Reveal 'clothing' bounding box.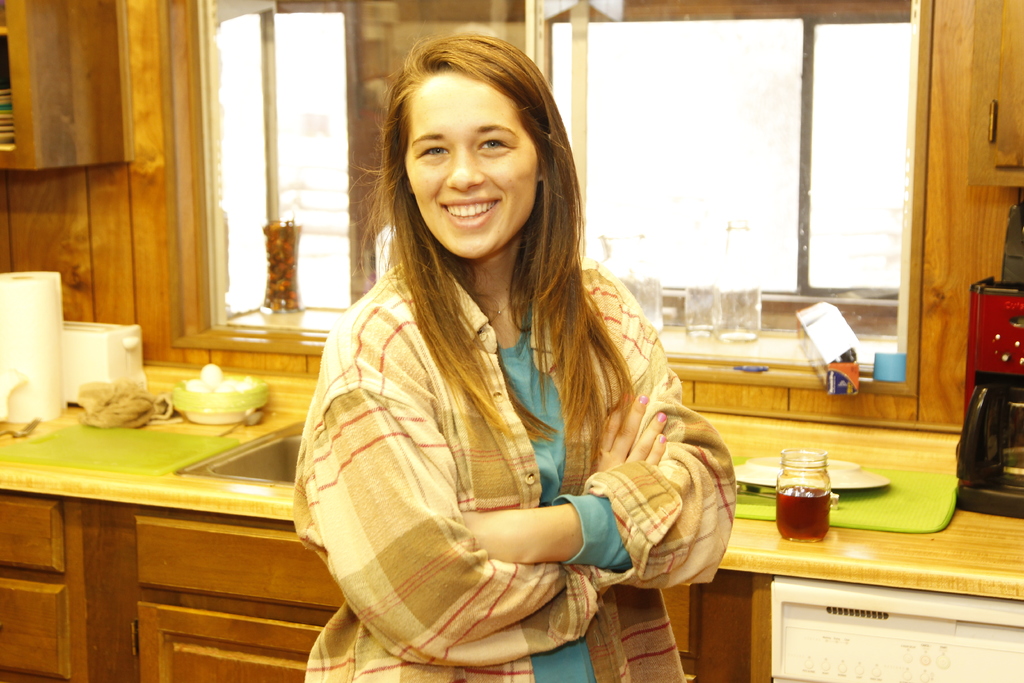
Revealed: pyautogui.locateOnScreen(284, 206, 724, 659).
